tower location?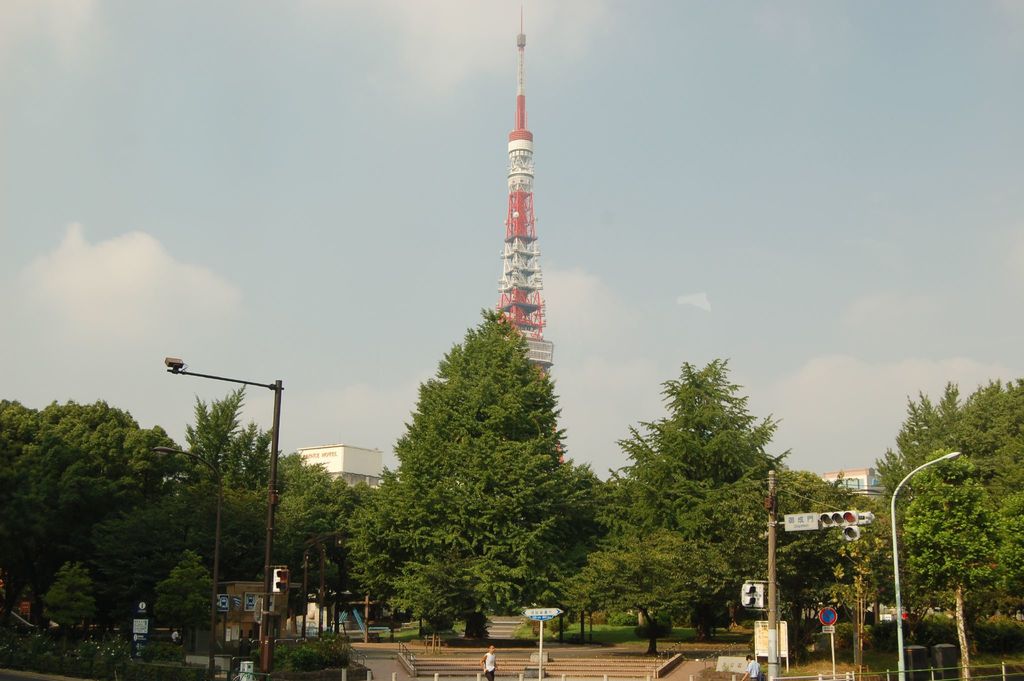
(x1=492, y1=5, x2=564, y2=461)
